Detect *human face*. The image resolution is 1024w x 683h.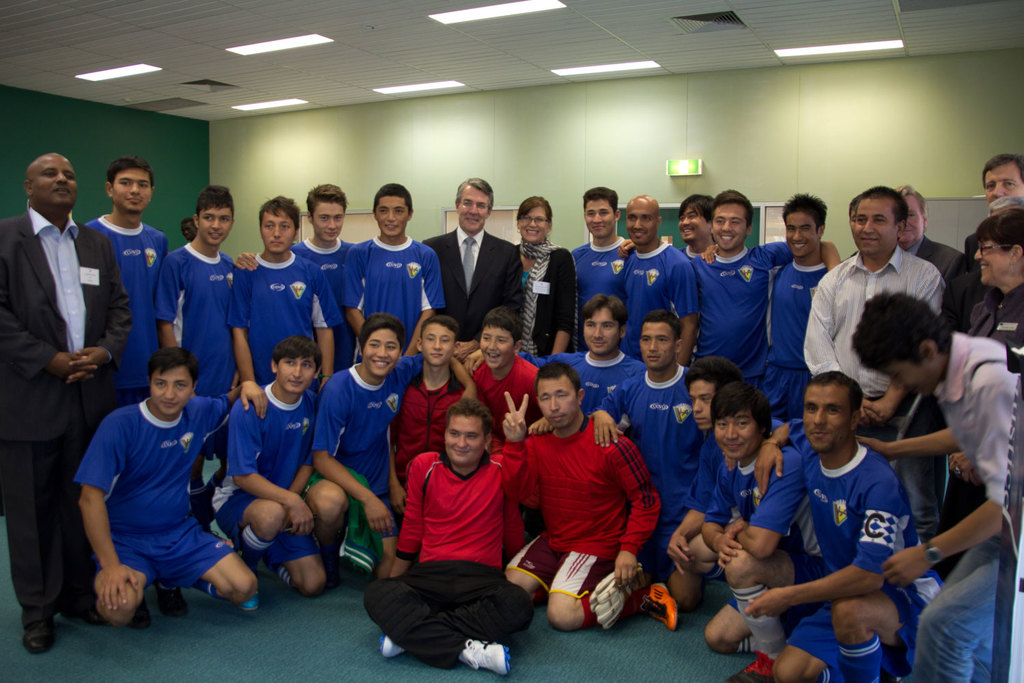
<region>520, 206, 549, 245</region>.
